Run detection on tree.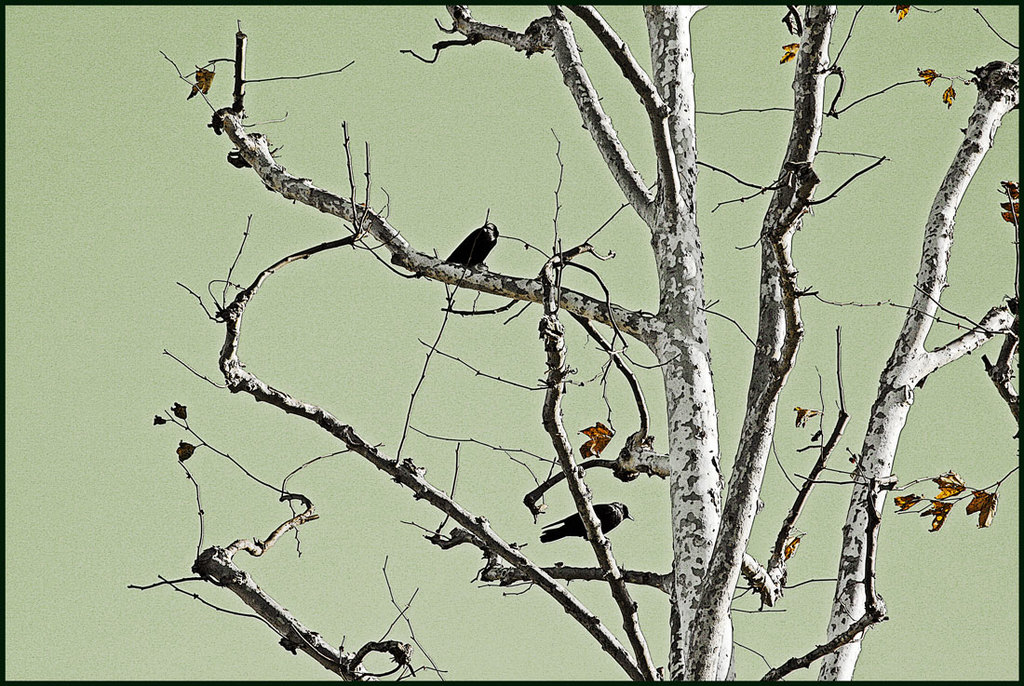
Result: pyautogui.locateOnScreen(173, 7, 1023, 677).
